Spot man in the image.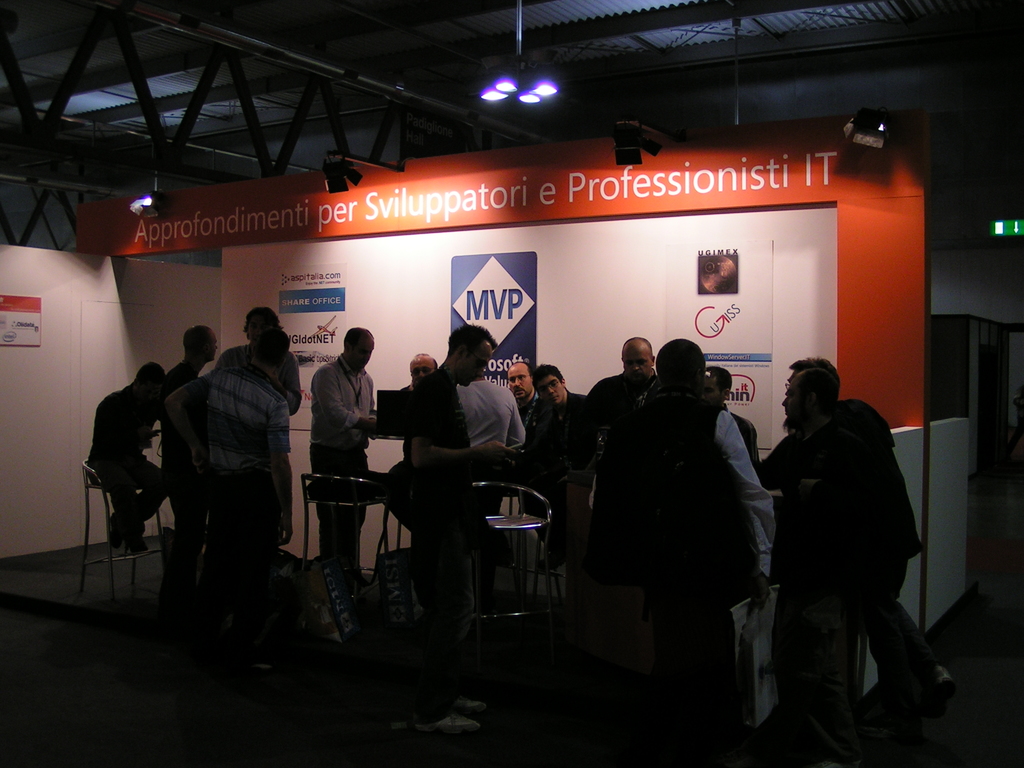
man found at crop(163, 325, 216, 637).
